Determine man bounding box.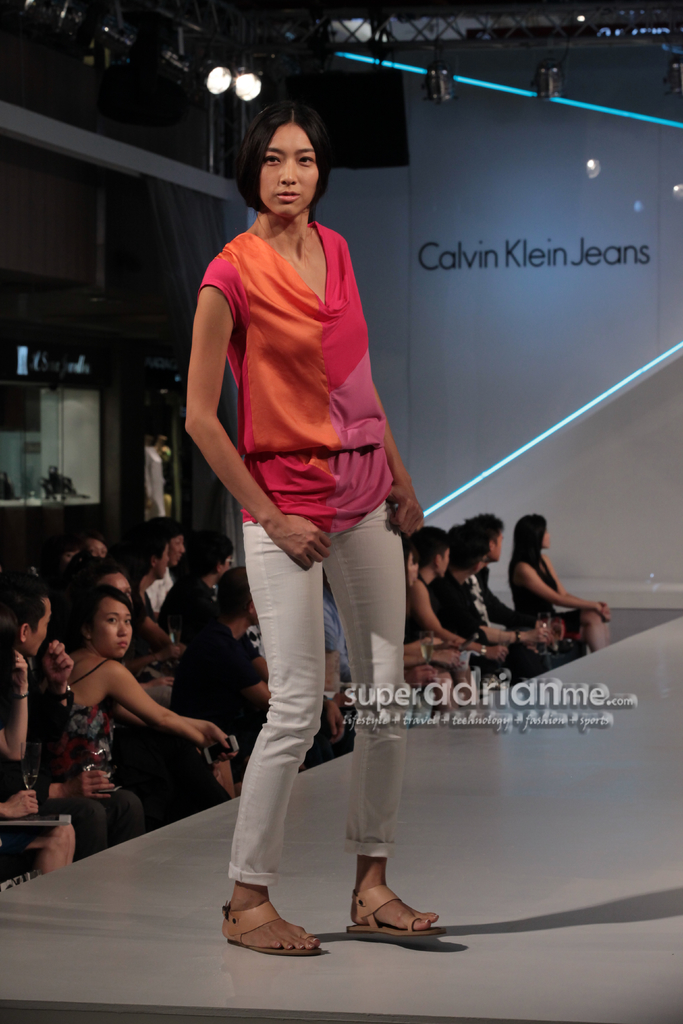
Determined: 465:511:565:680.
